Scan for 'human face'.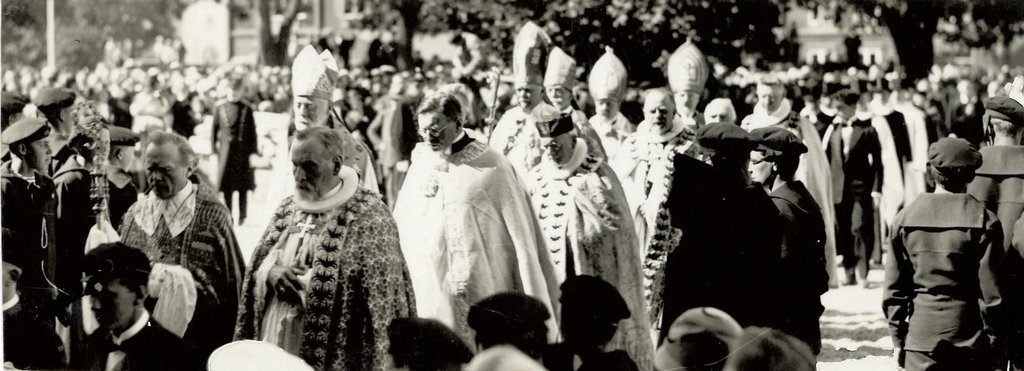
Scan result: bbox(289, 145, 335, 195).
